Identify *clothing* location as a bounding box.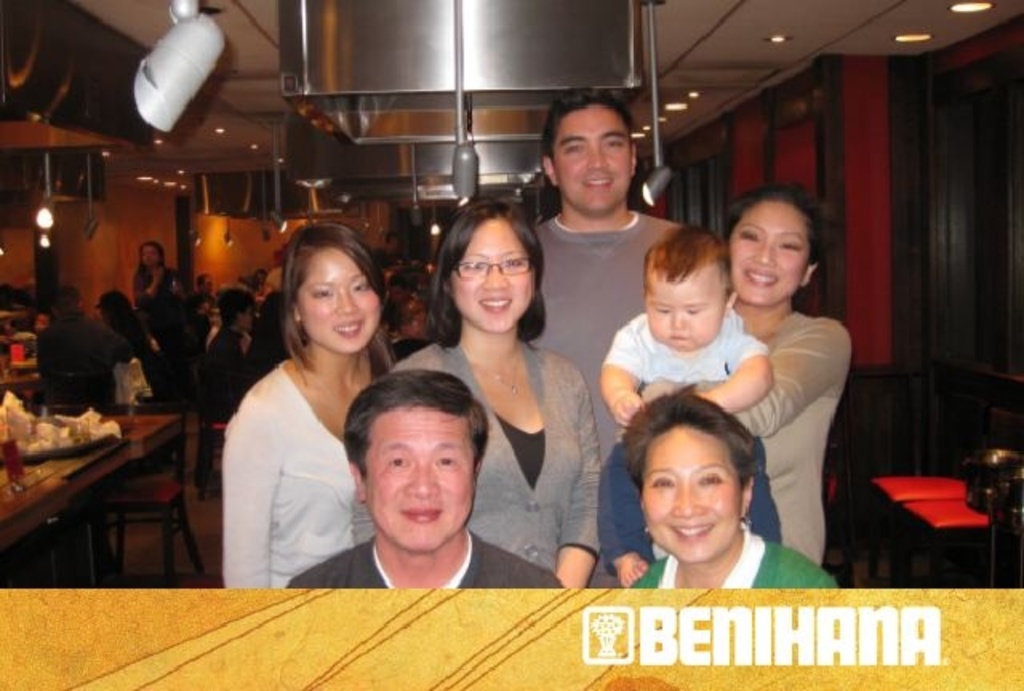
BBox(286, 531, 557, 595).
